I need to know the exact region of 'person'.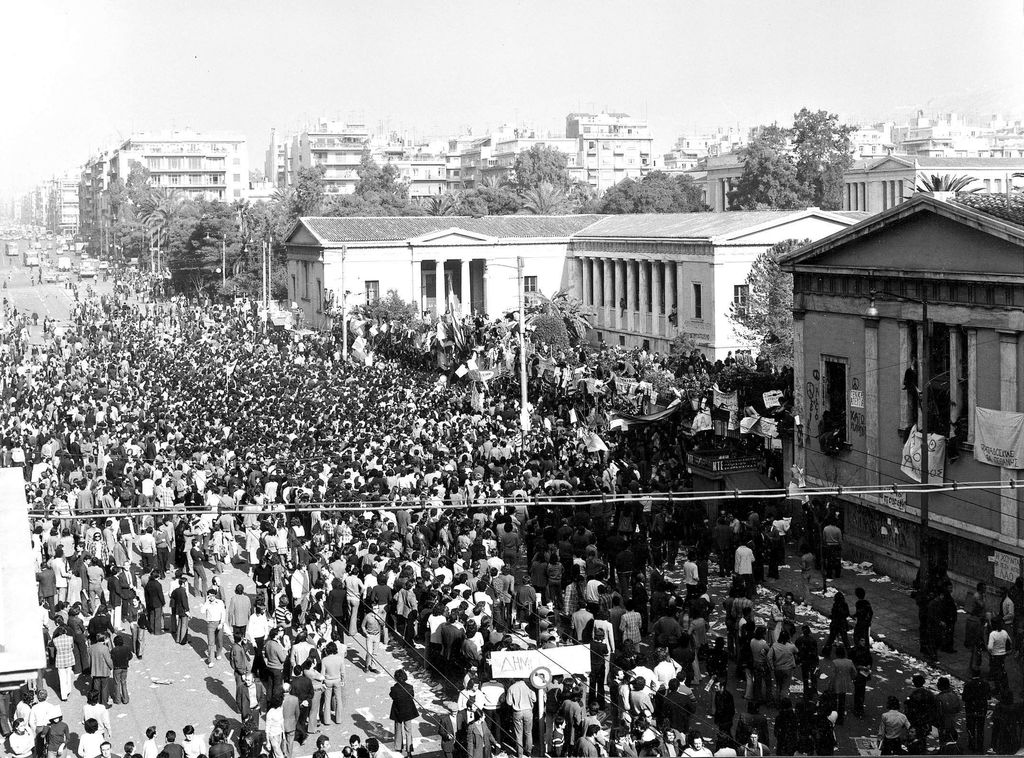
Region: (387, 668, 421, 750).
